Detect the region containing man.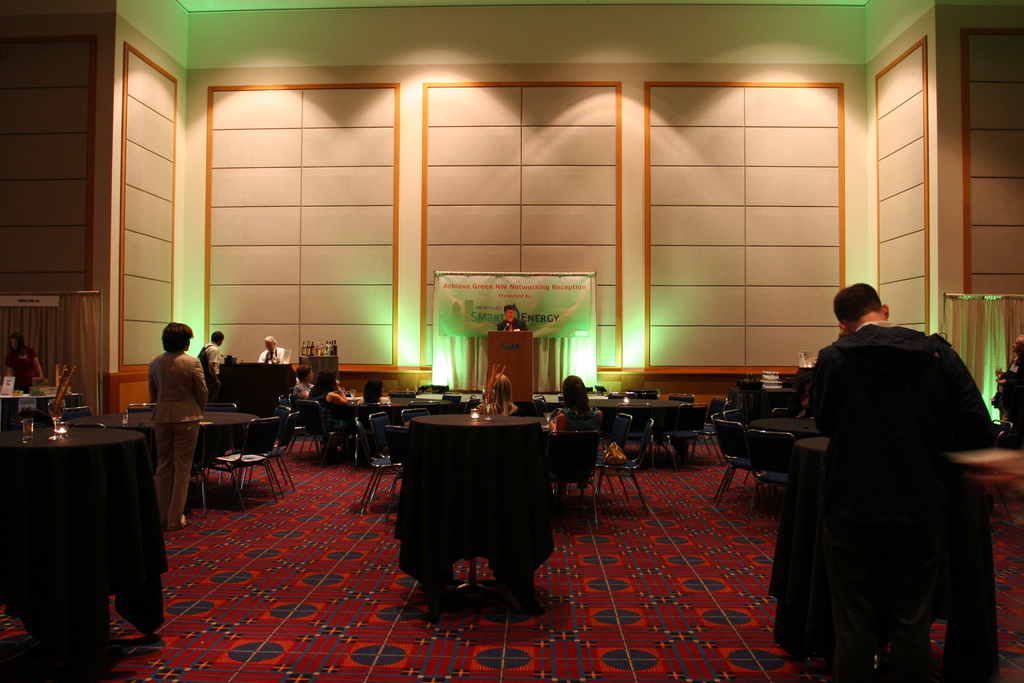
select_region(806, 277, 1000, 682).
